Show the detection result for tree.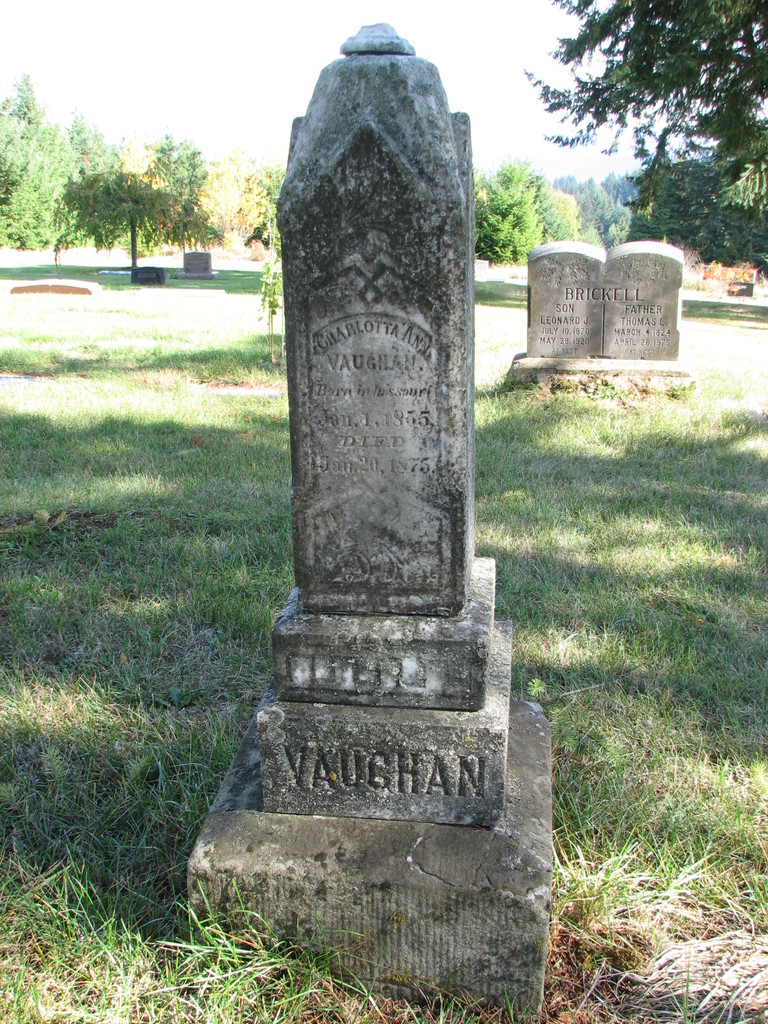
bbox=(522, 0, 767, 287).
